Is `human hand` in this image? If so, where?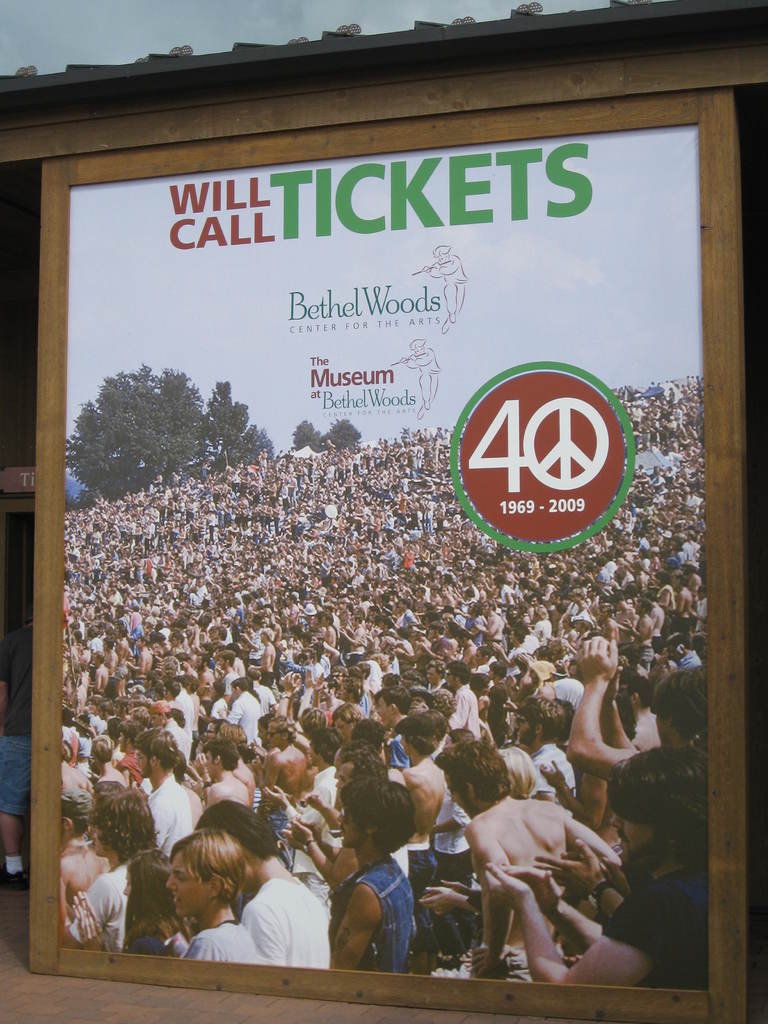
Yes, at <region>481, 860, 537, 907</region>.
